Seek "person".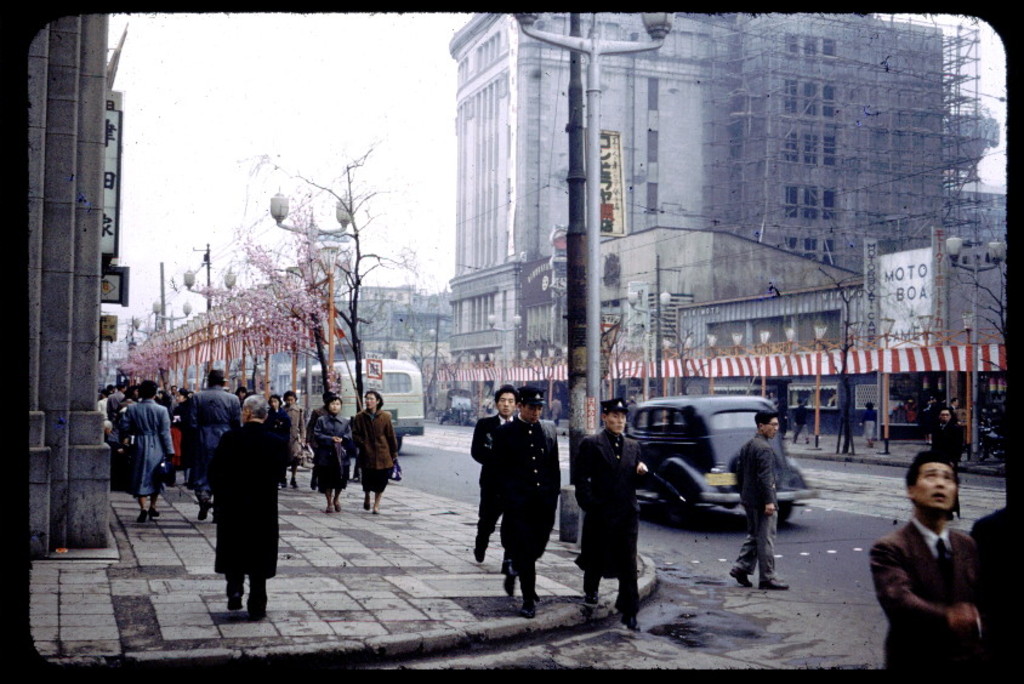
BBox(201, 389, 284, 621).
